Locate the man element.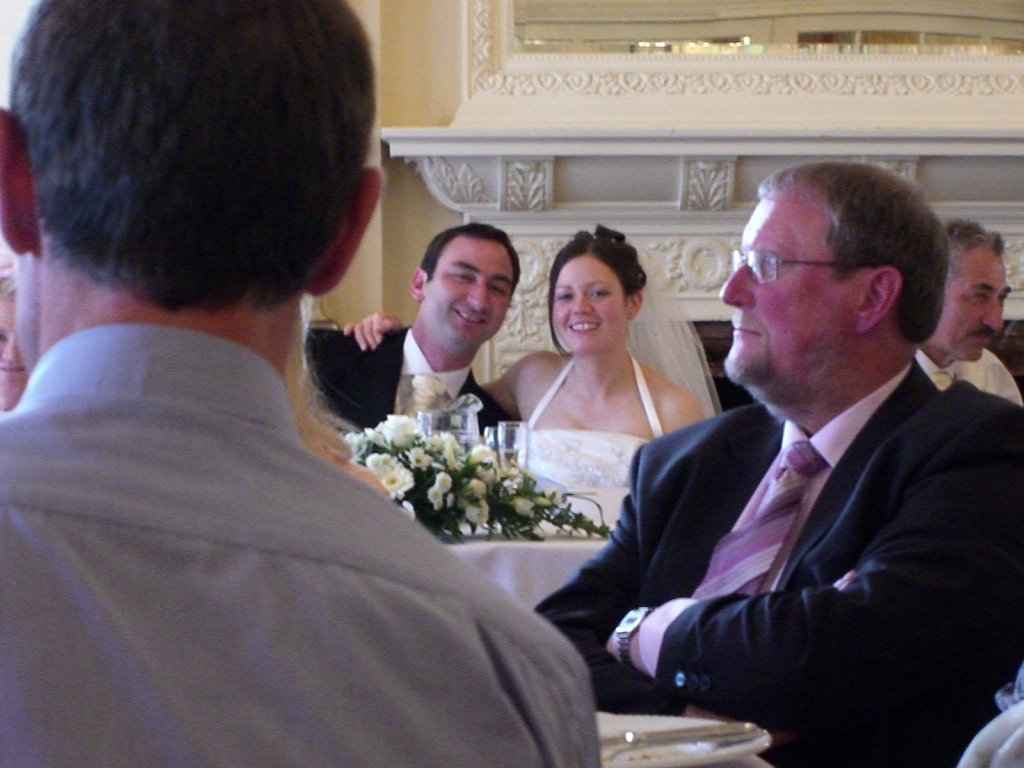
Element bbox: 913,218,1023,407.
